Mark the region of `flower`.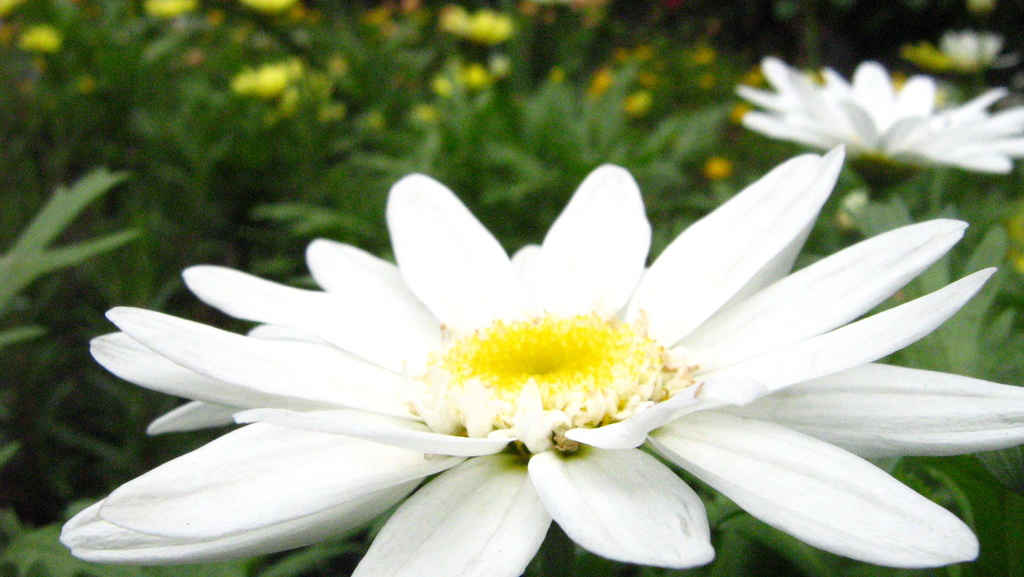
Region: 441/8/511/44.
